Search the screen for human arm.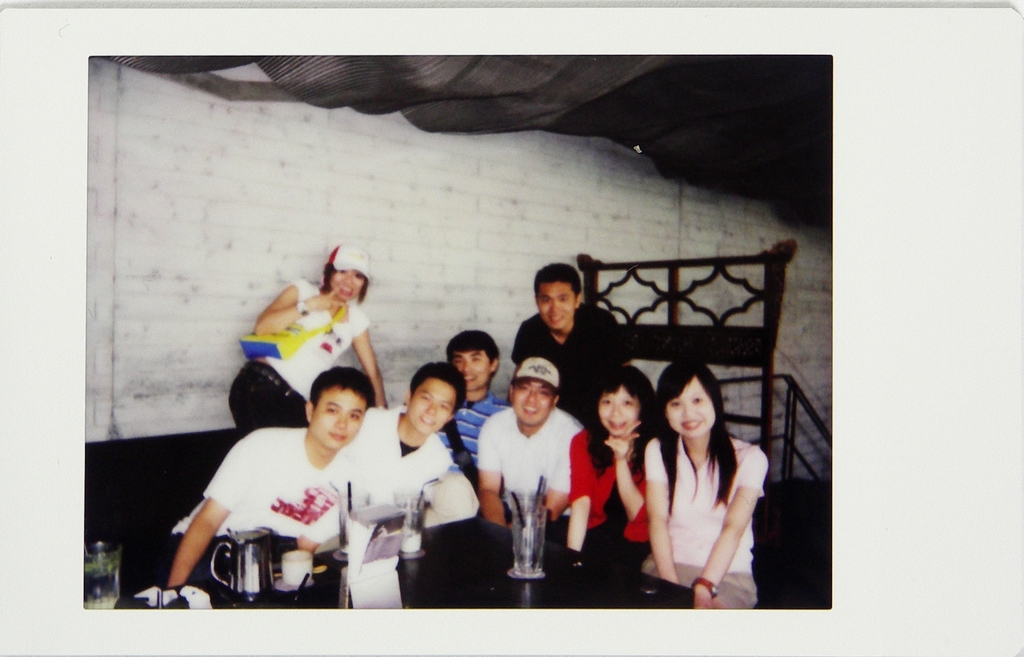
Found at 292,486,358,557.
